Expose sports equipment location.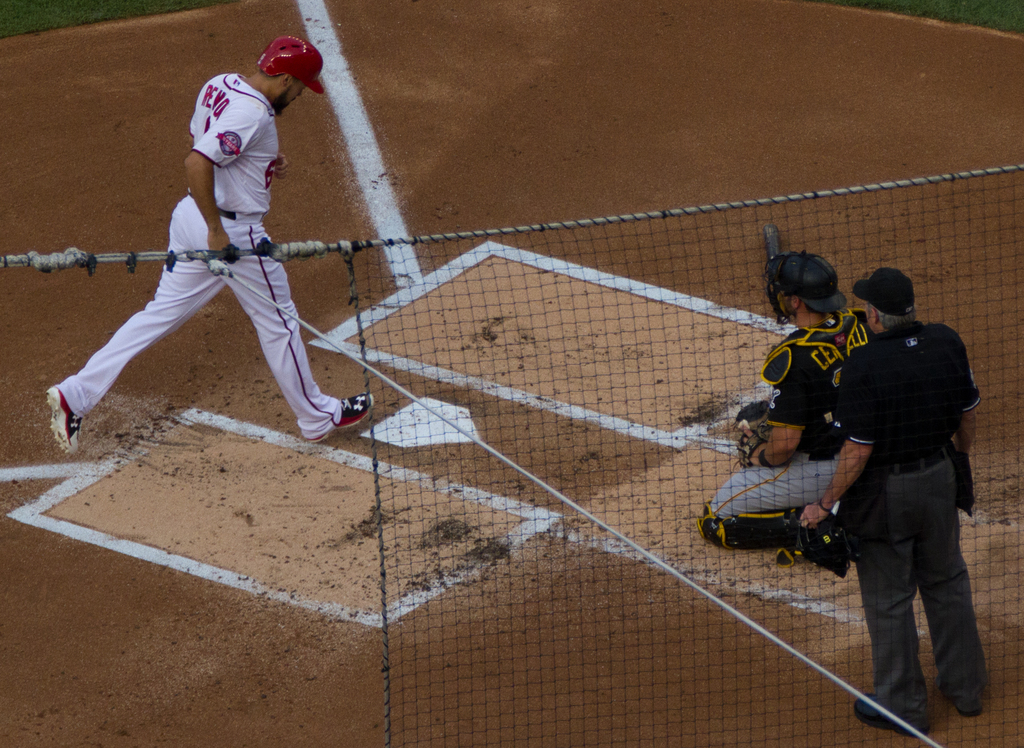
Exposed at locate(734, 427, 767, 462).
